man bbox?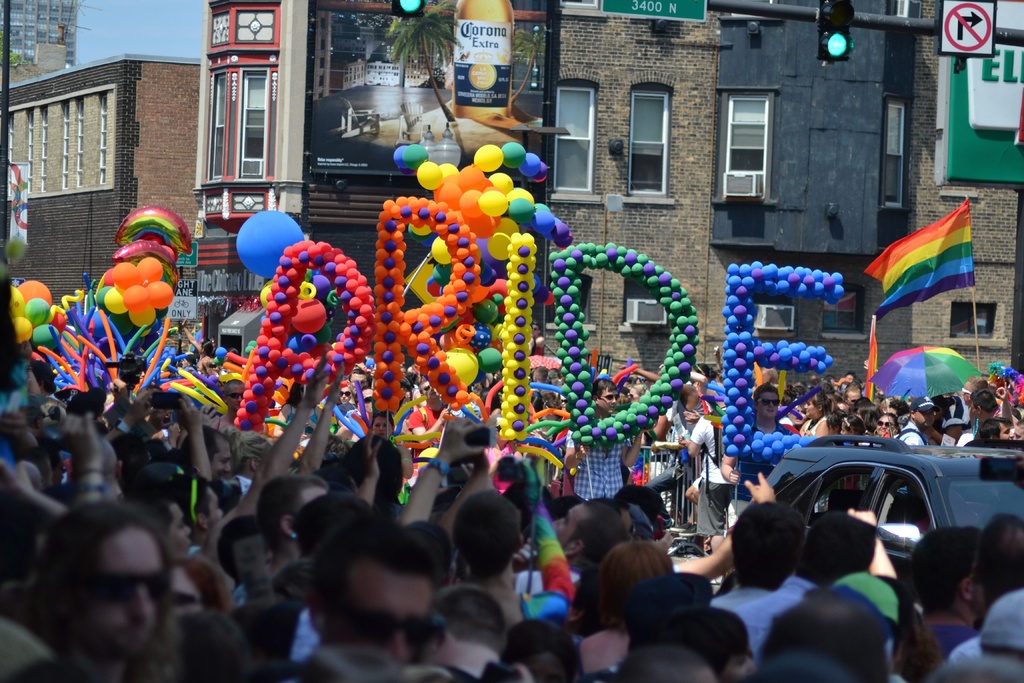
select_region(593, 379, 621, 420)
